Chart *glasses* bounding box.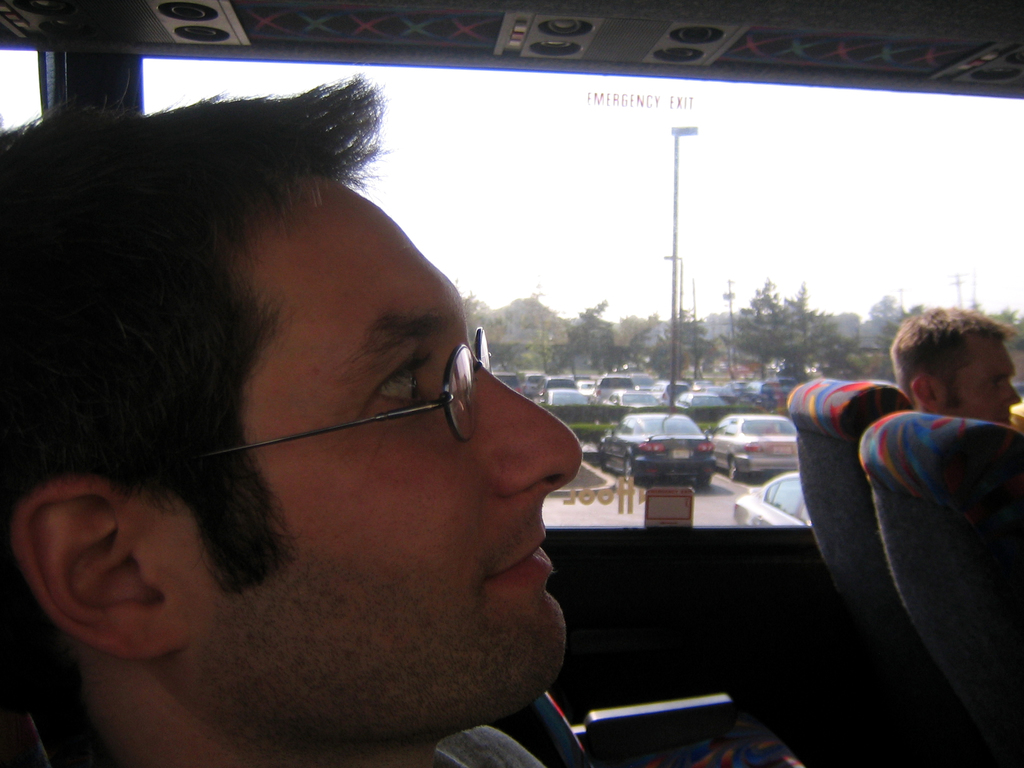
Charted: left=269, top=337, right=531, bottom=450.
